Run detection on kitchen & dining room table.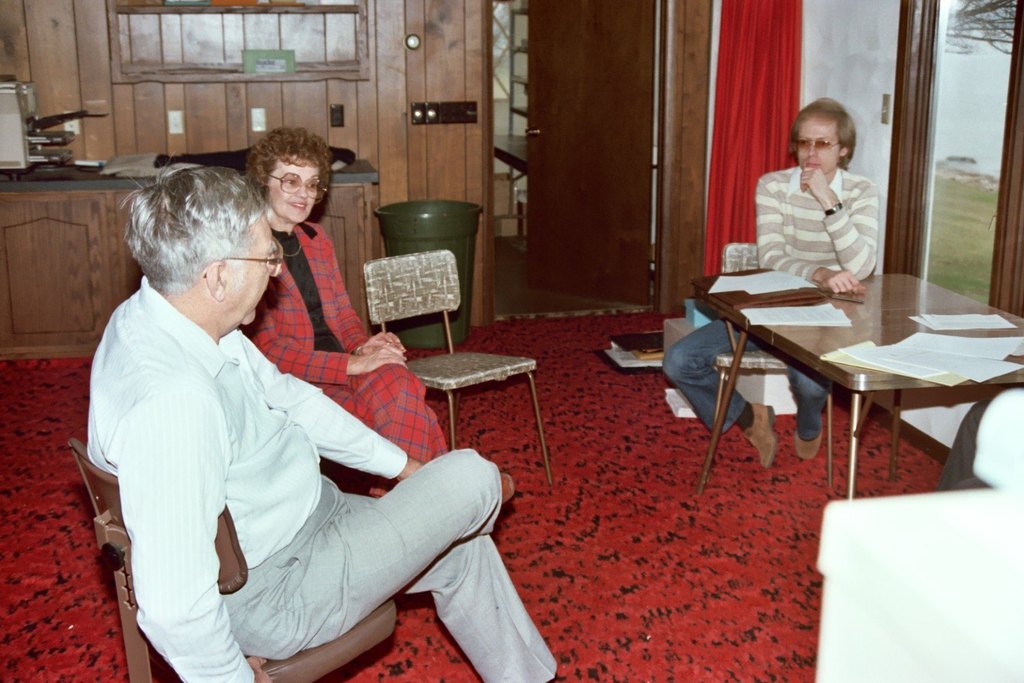
Result: [616,257,1011,496].
